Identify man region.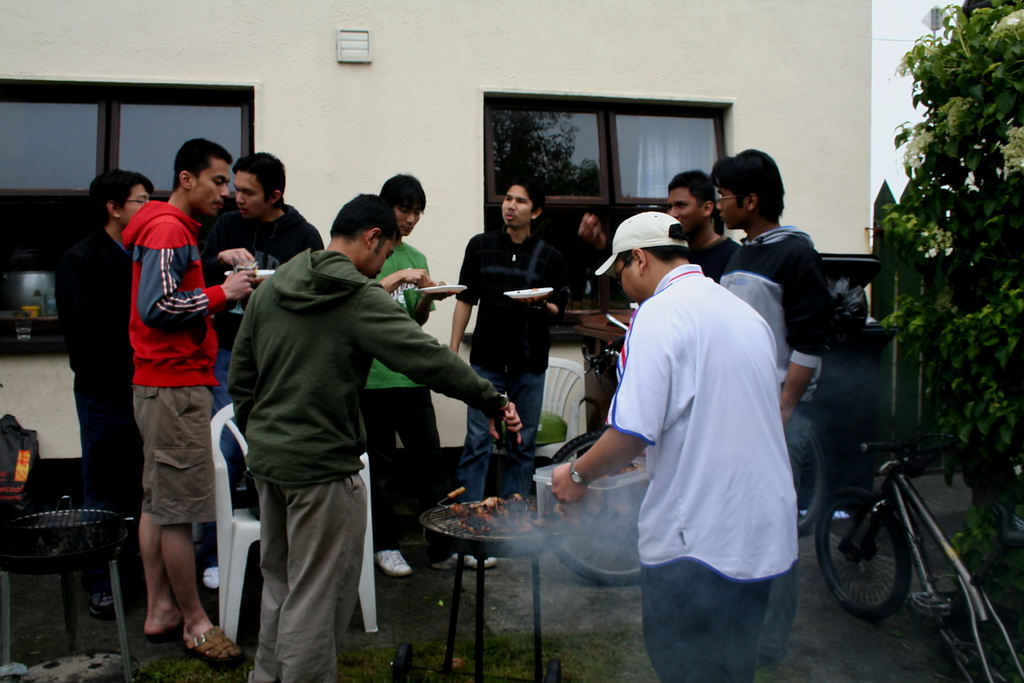
Region: pyautogui.locateOnScreen(116, 137, 261, 659).
